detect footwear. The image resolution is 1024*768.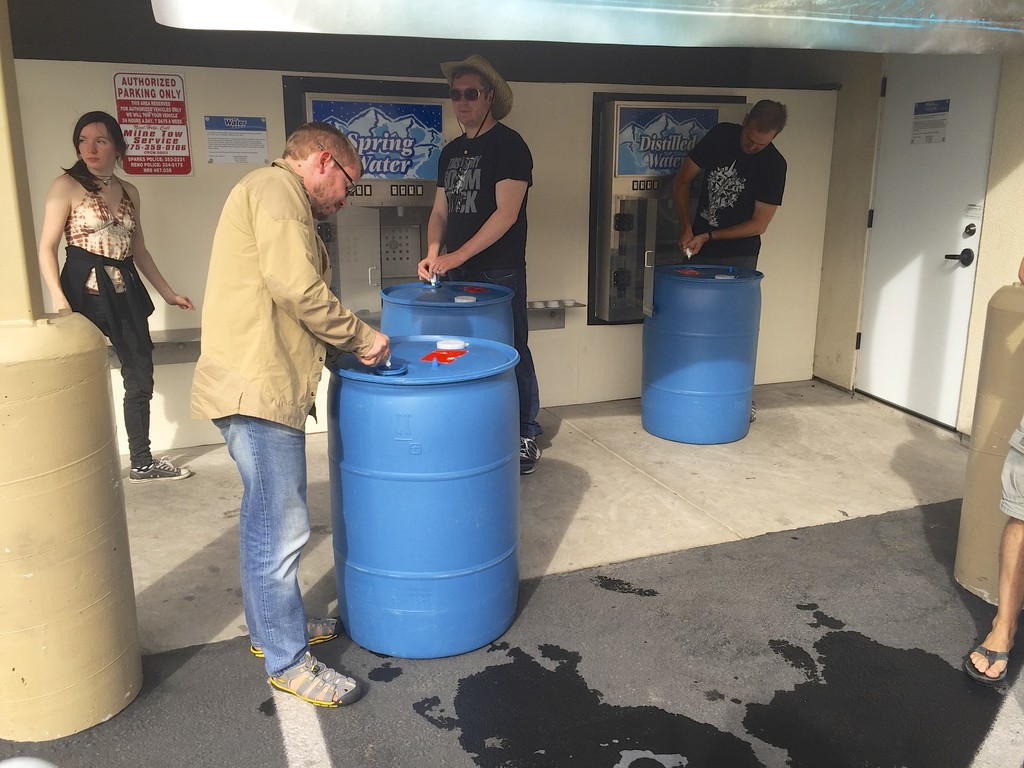
[left=246, top=617, right=337, bottom=652].
